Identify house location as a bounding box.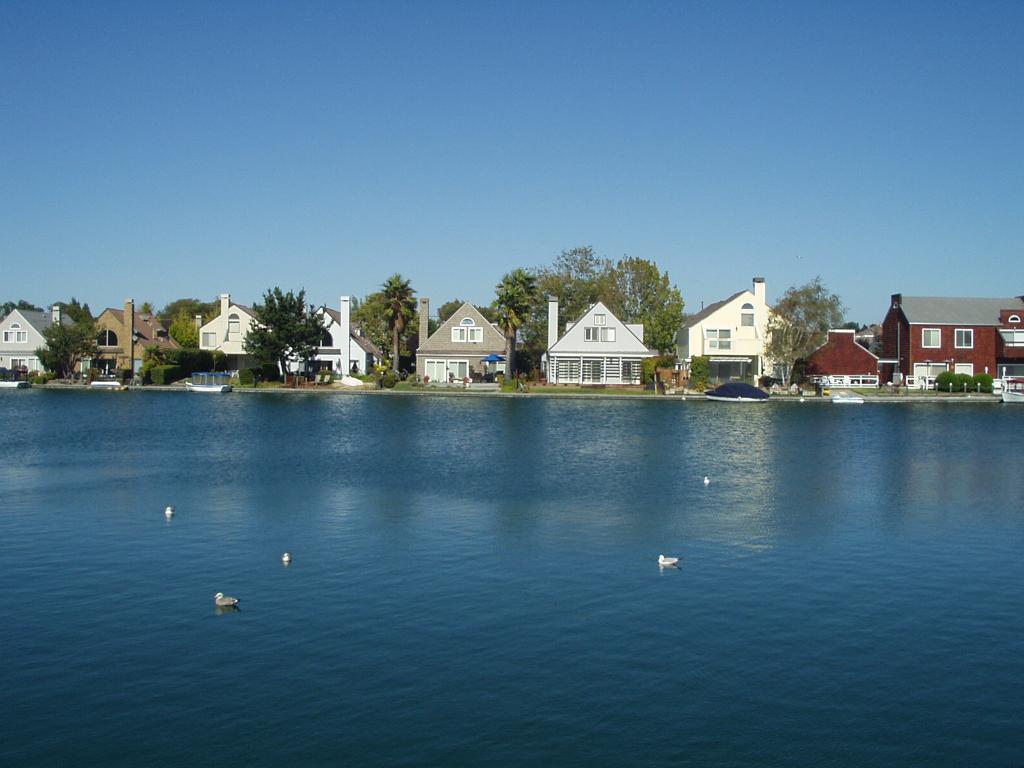
crop(408, 296, 518, 390).
